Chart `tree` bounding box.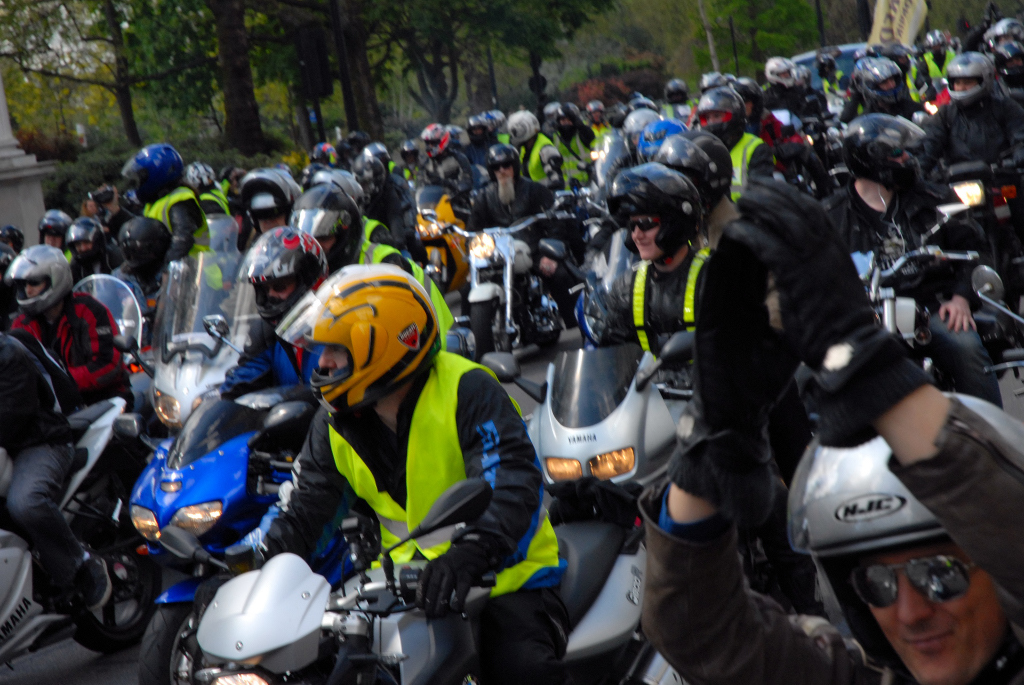
Charted: {"left": 256, "top": 0, "right": 396, "bottom": 133}.
